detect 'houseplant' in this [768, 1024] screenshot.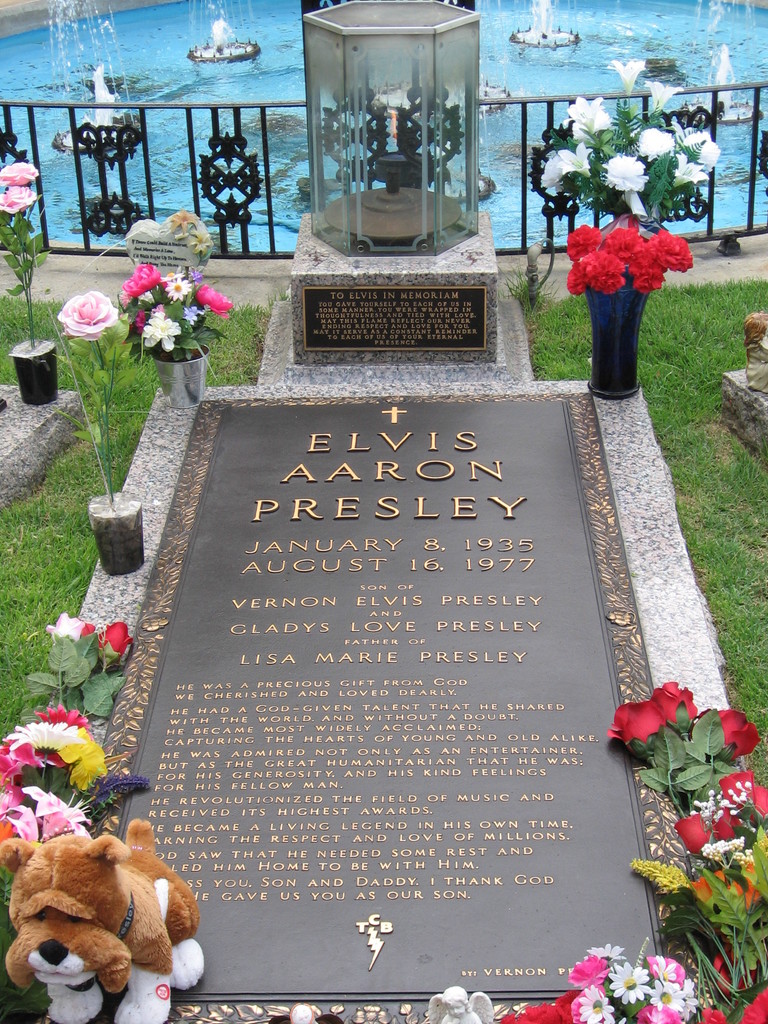
Detection: {"x1": 0, "y1": 155, "x2": 60, "y2": 403}.
